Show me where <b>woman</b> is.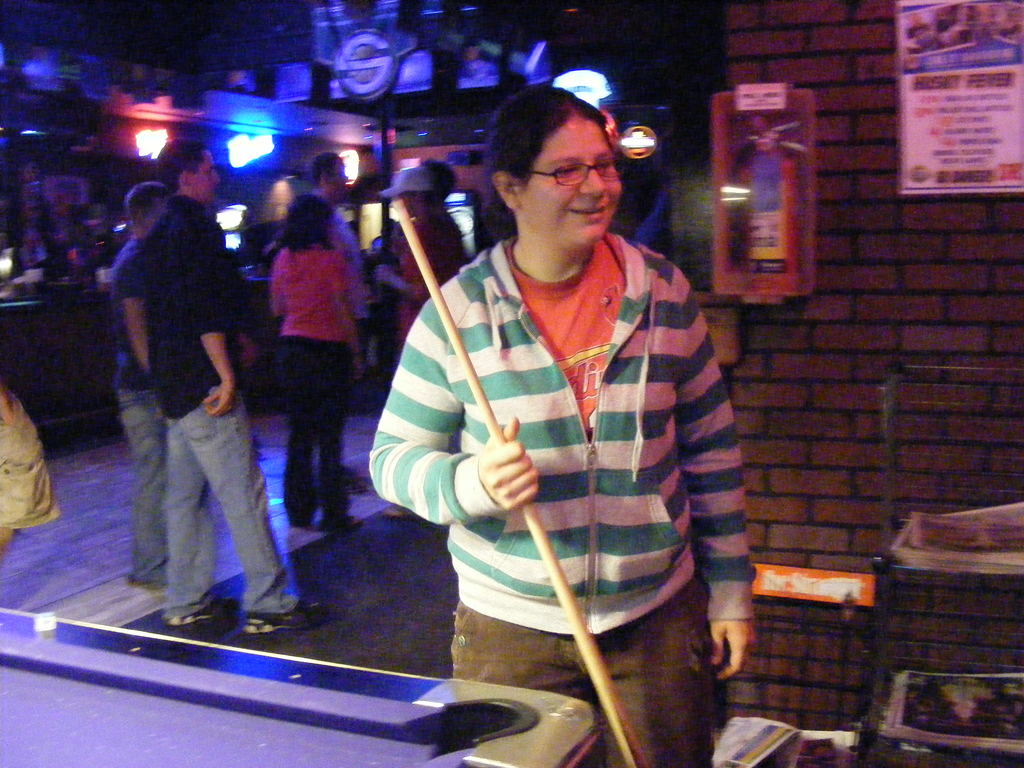
<b>woman</b> is at select_region(380, 166, 464, 521).
